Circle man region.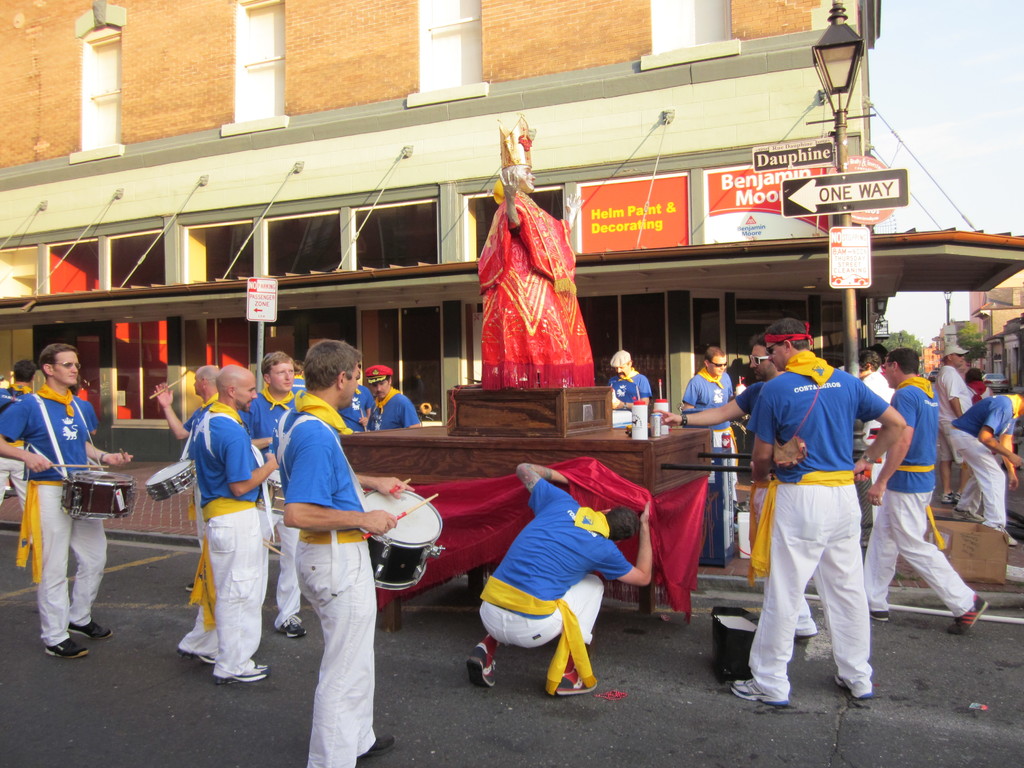
Region: Rect(953, 392, 1023, 546).
